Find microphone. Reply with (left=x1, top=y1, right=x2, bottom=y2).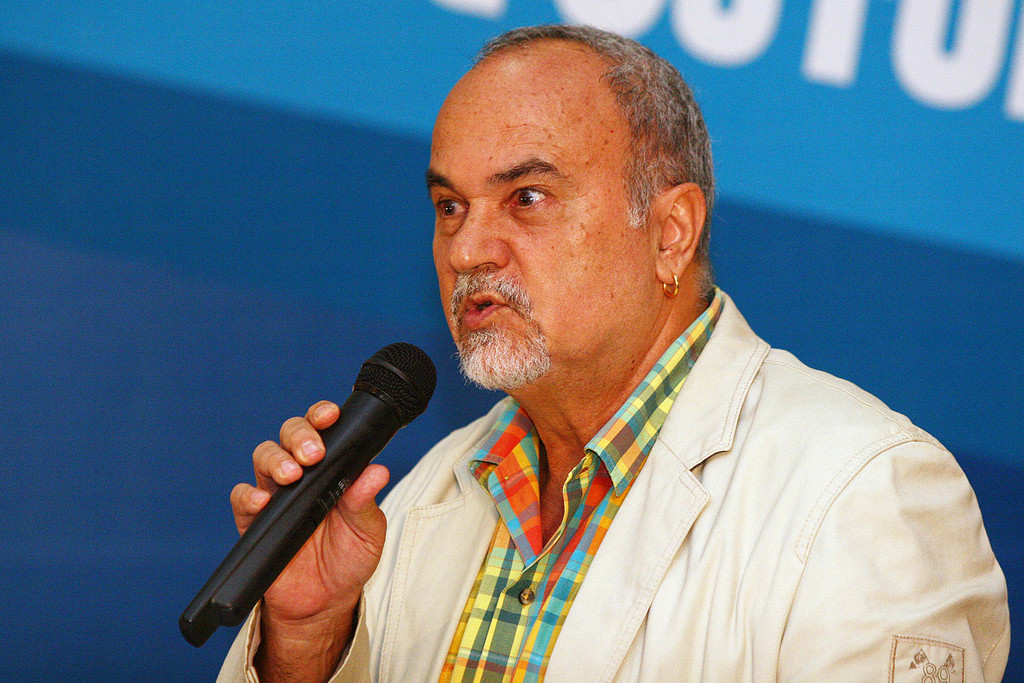
(left=185, top=340, right=436, bottom=651).
